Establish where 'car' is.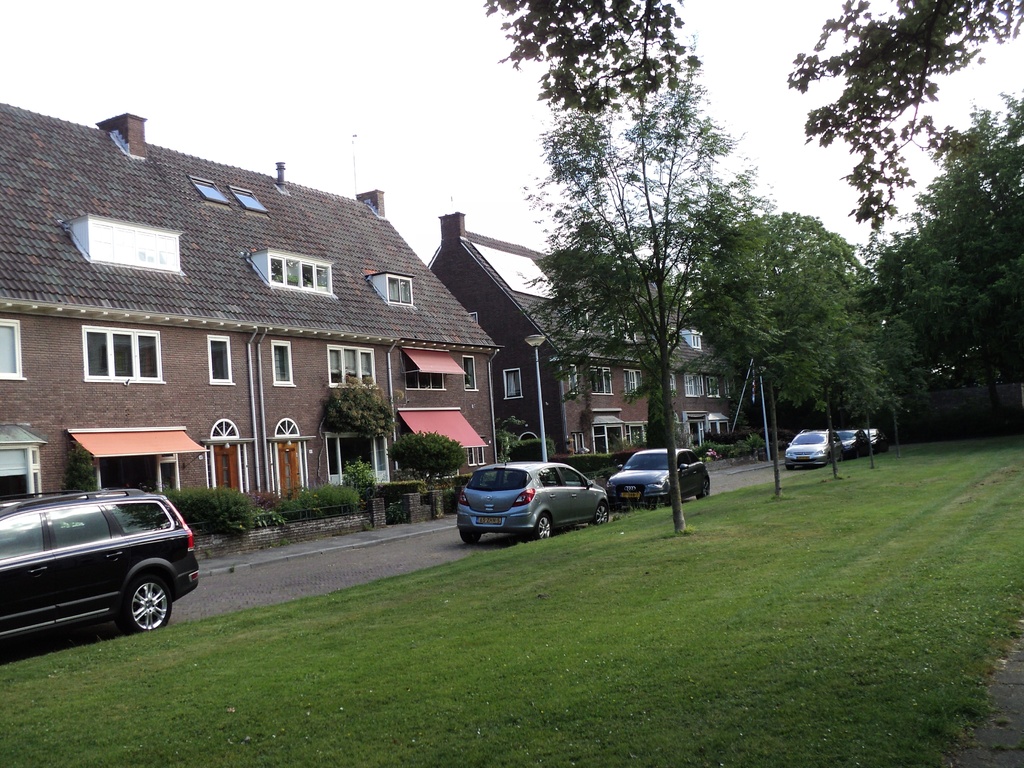
Established at left=785, top=430, right=834, bottom=466.
